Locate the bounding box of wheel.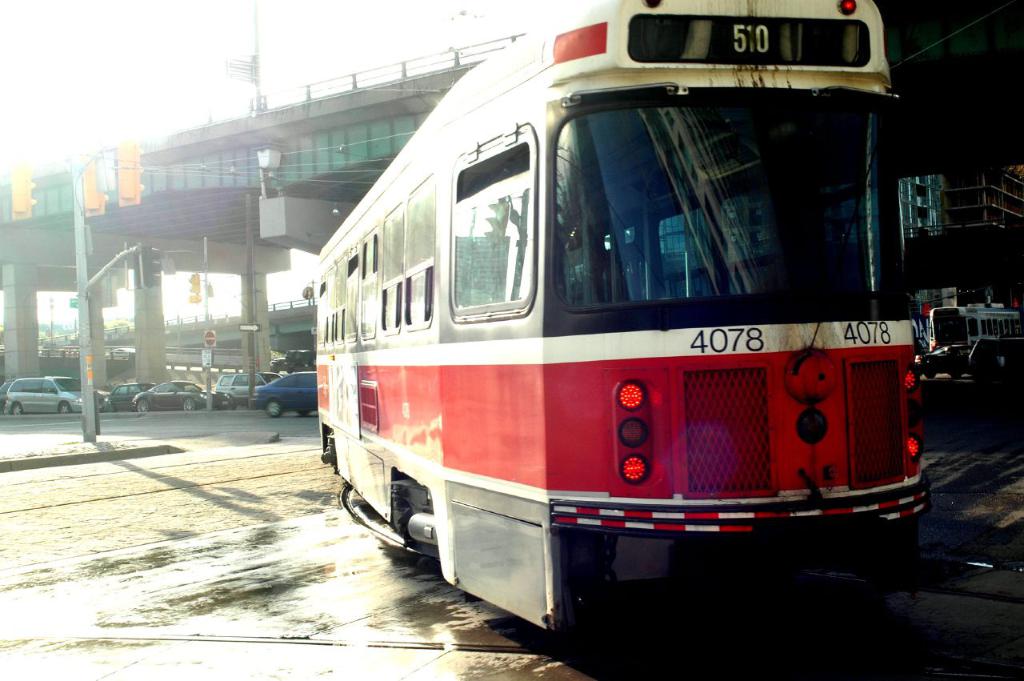
Bounding box: Rect(182, 395, 196, 412).
